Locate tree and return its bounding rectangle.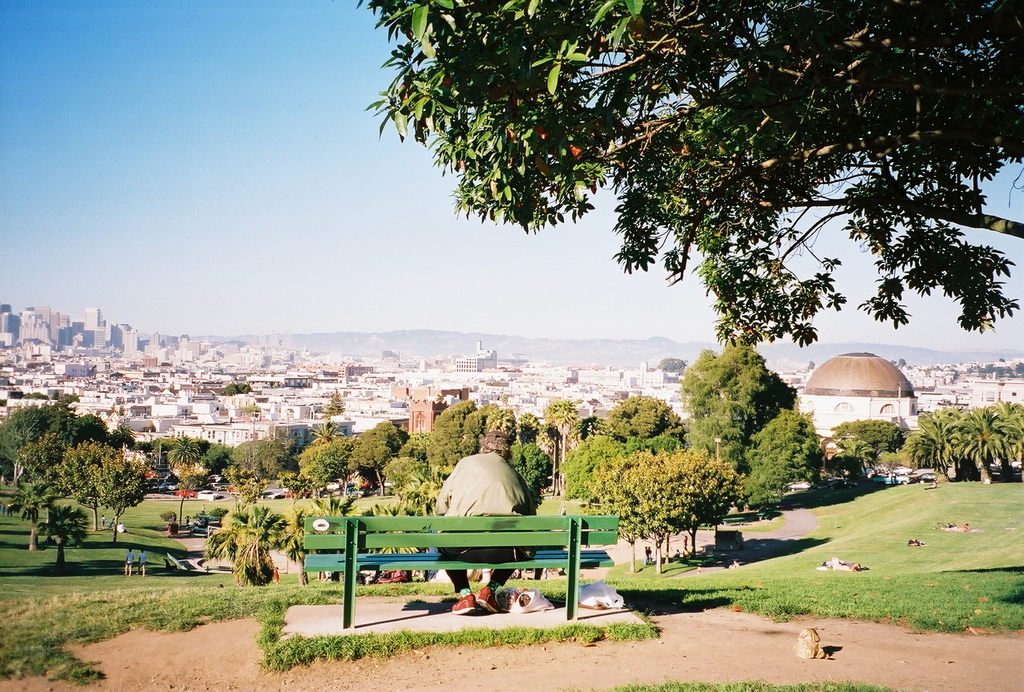
box(558, 434, 625, 500).
